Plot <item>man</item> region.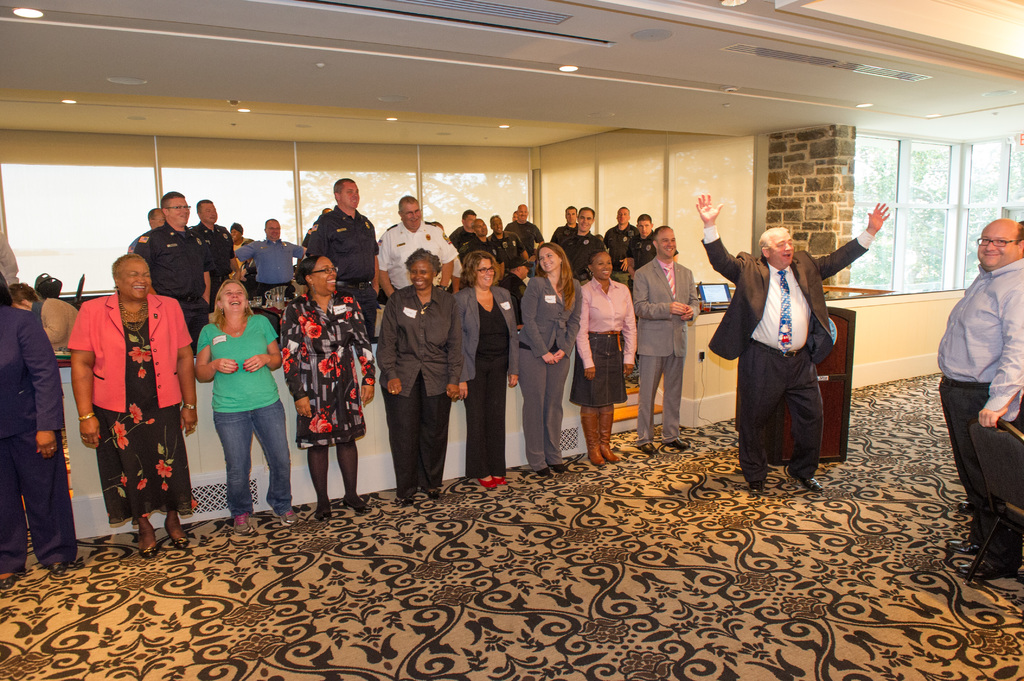
Plotted at region(607, 203, 637, 271).
